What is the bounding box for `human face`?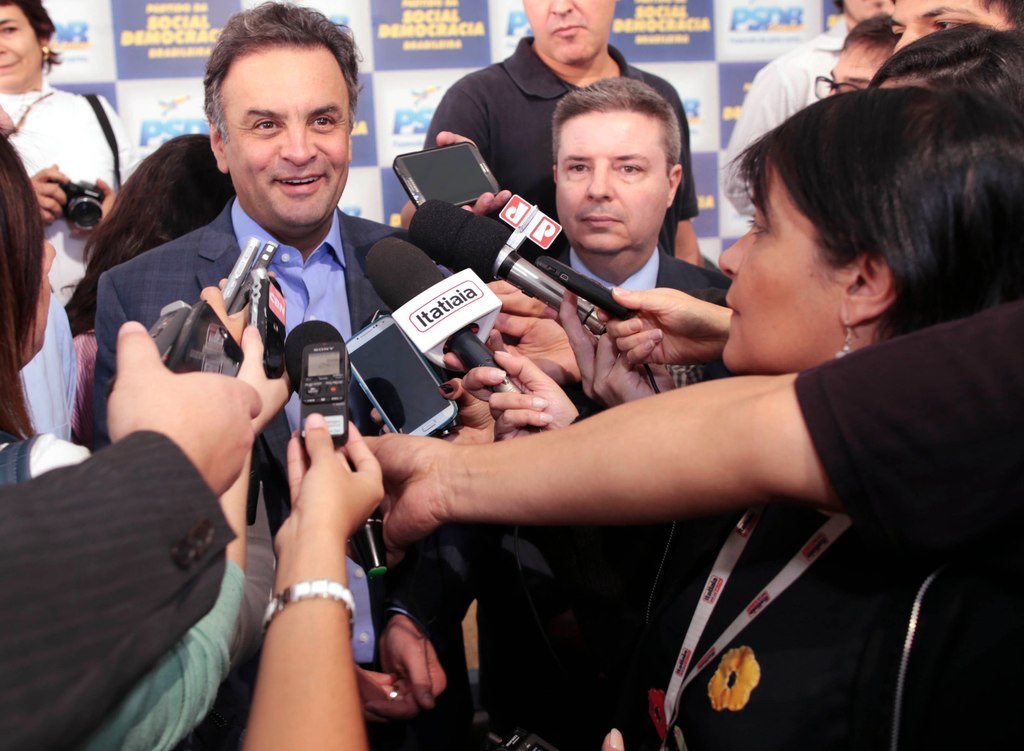
(x1=829, y1=38, x2=896, y2=97).
